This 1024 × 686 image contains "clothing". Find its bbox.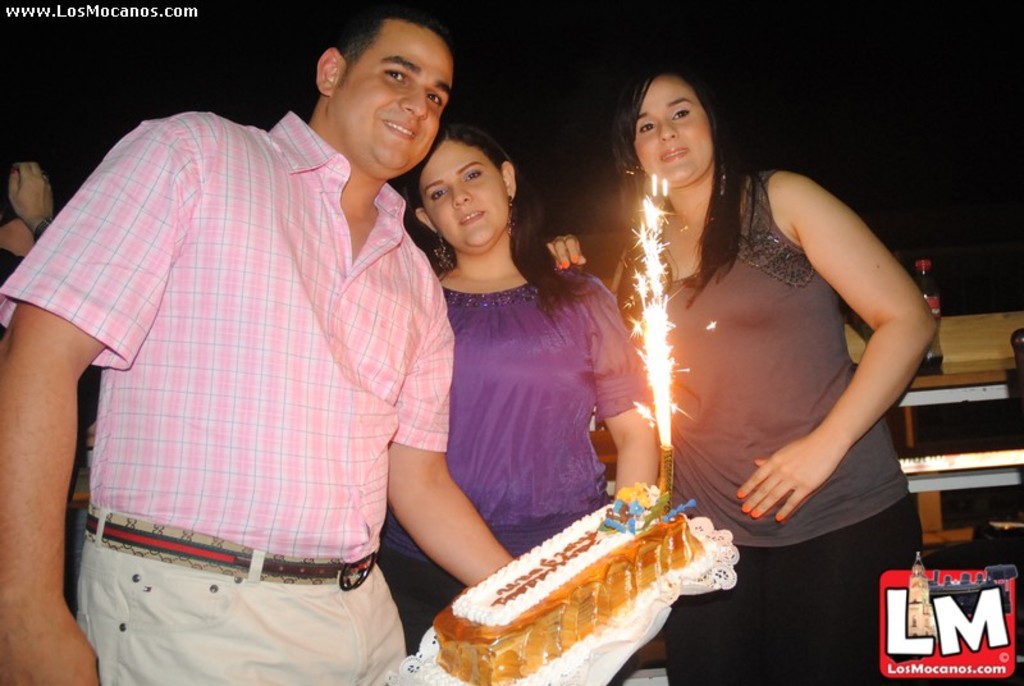
(614, 172, 922, 685).
